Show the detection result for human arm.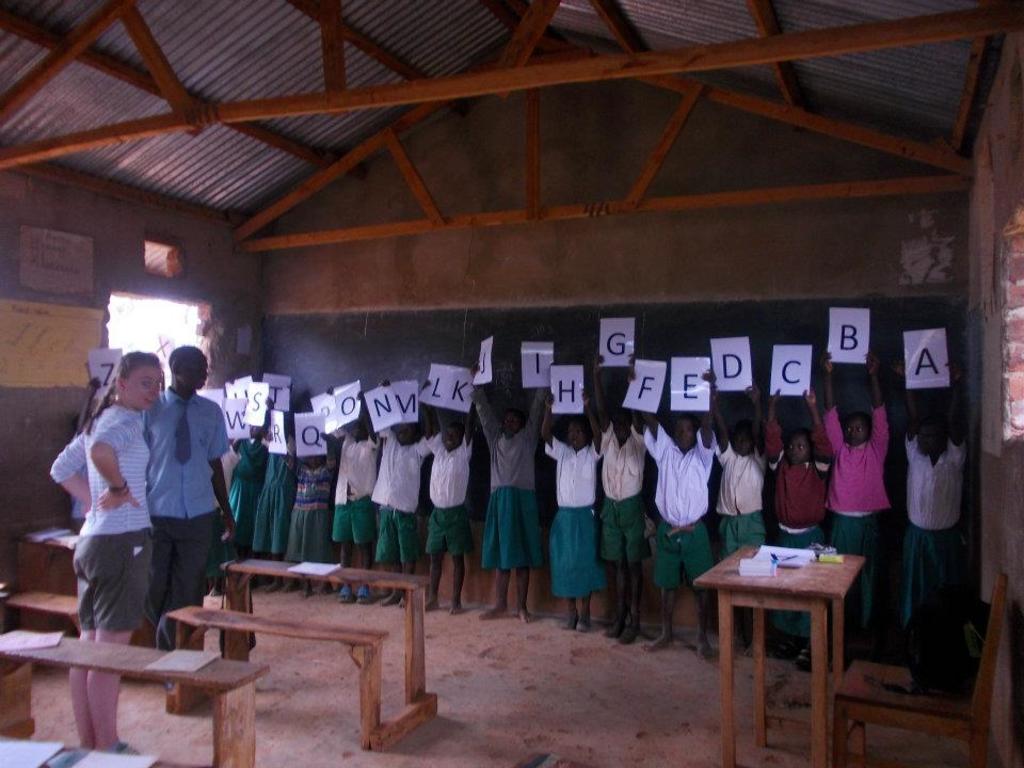
select_region(428, 374, 441, 454).
